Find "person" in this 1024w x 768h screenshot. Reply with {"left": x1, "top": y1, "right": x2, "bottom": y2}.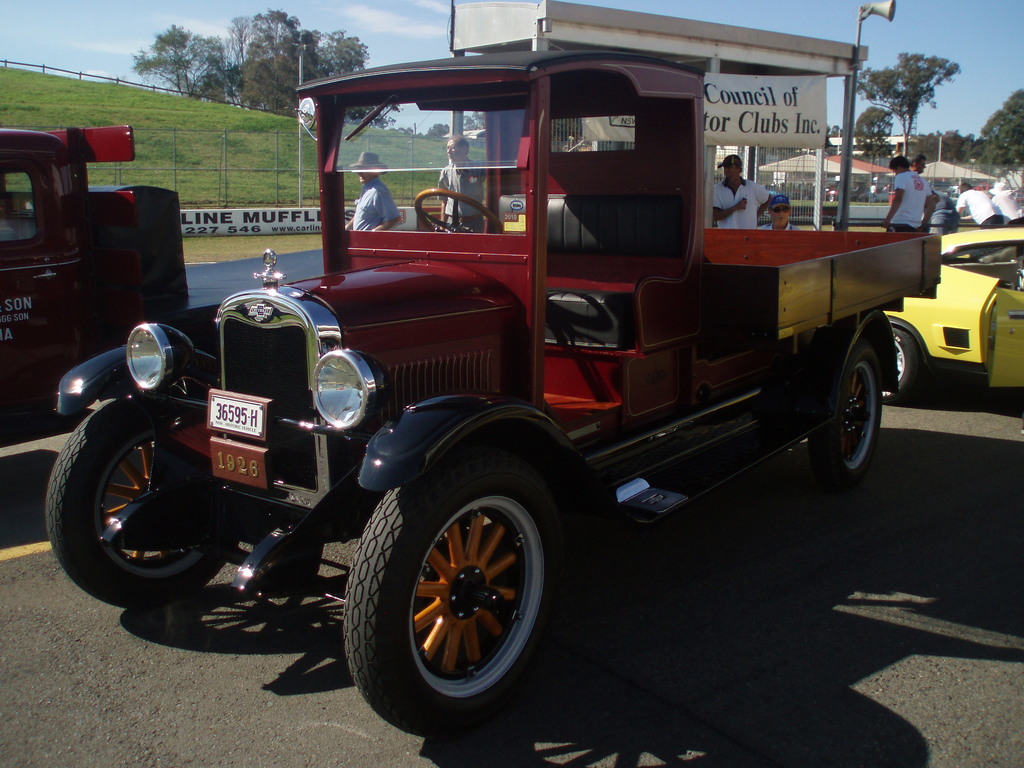
{"left": 714, "top": 155, "right": 772, "bottom": 229}.
